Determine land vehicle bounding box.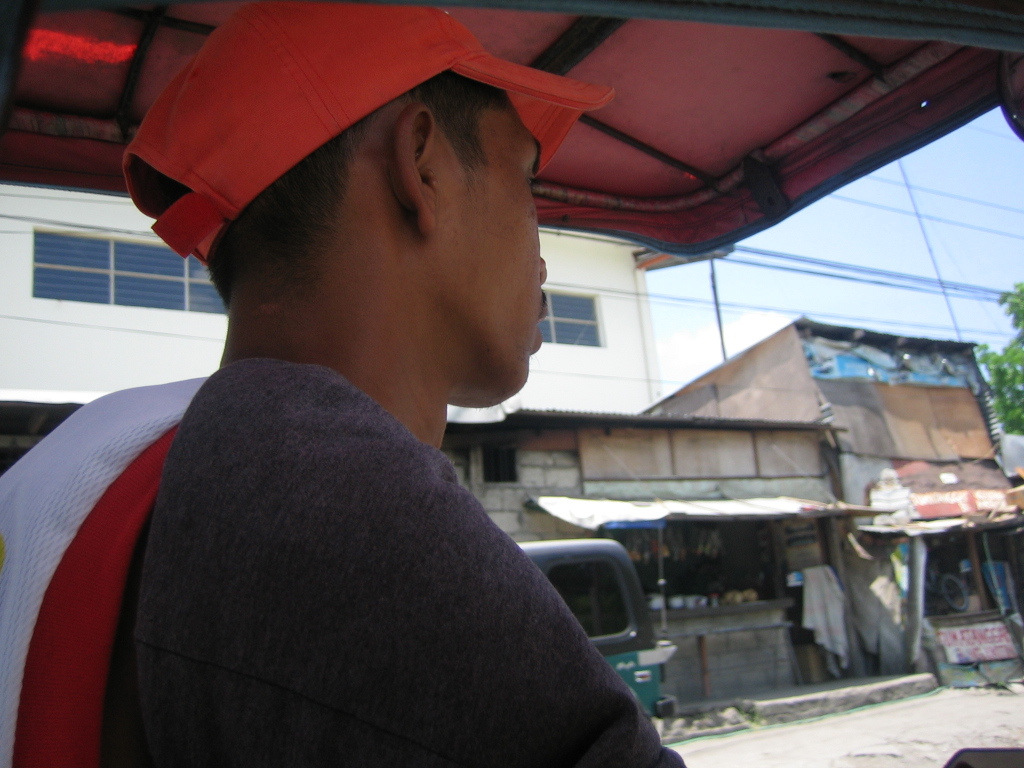
Determined: (left=515, top=535, right=678, bottom=717).
